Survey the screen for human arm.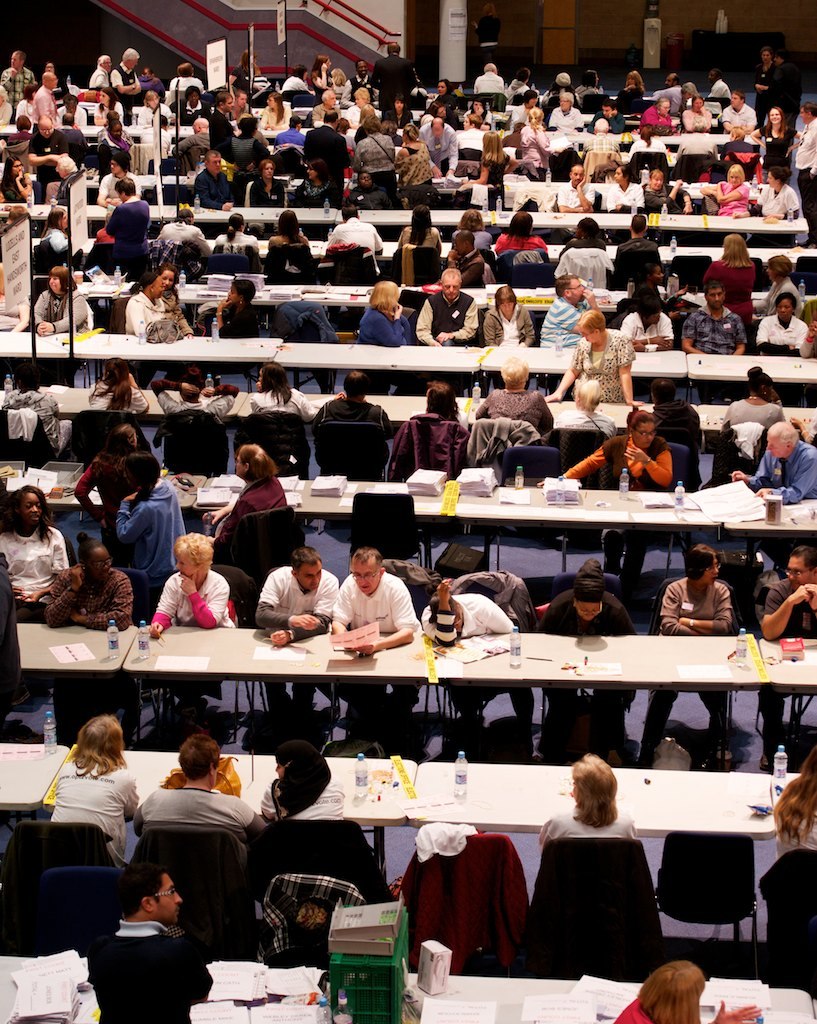
Survey found: BBox(51, 561, 90, 630).
